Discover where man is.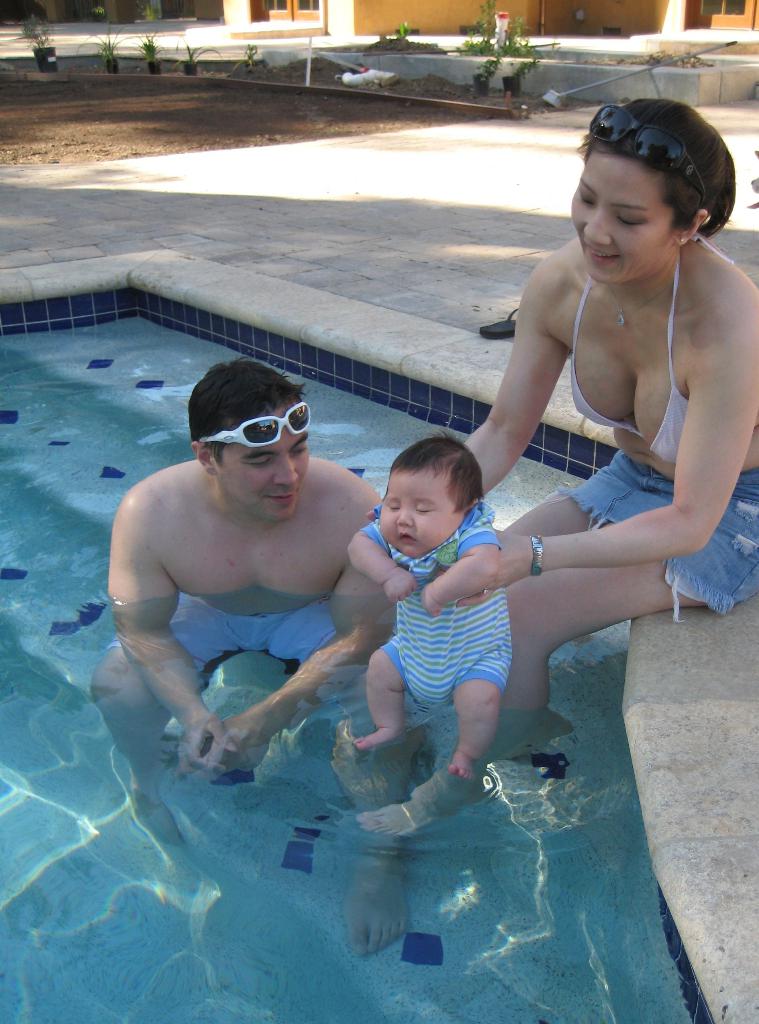
Discovered at rect(83, 356, 412, 957).
